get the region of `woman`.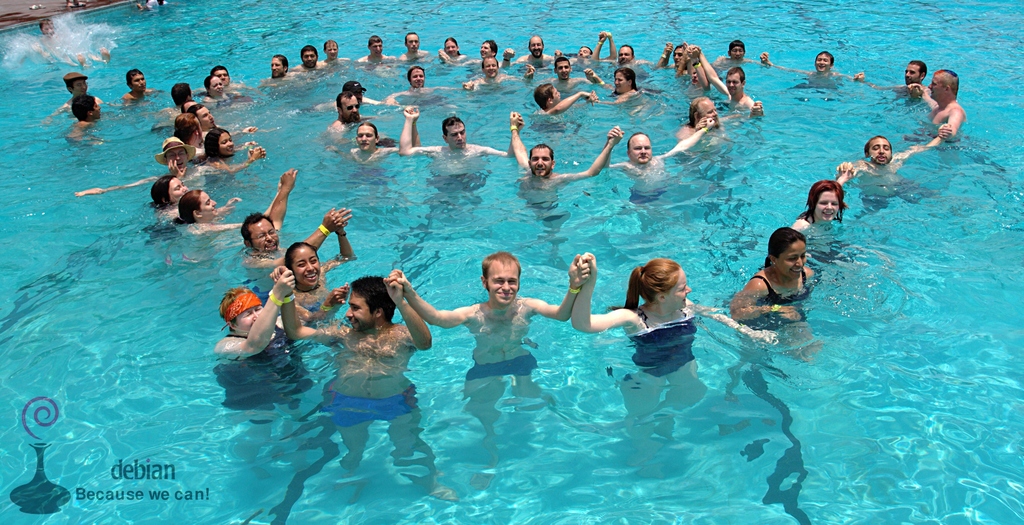
165 186 254 268.
